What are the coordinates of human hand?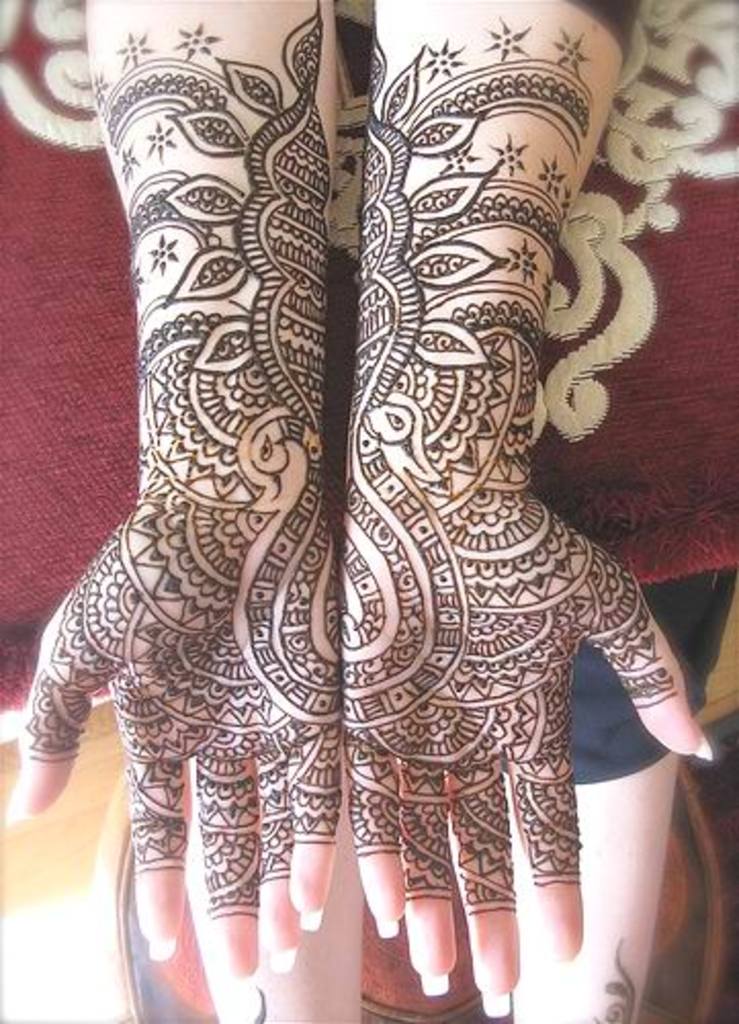
(x1=4, y1=502, x2=344, y2=995).
